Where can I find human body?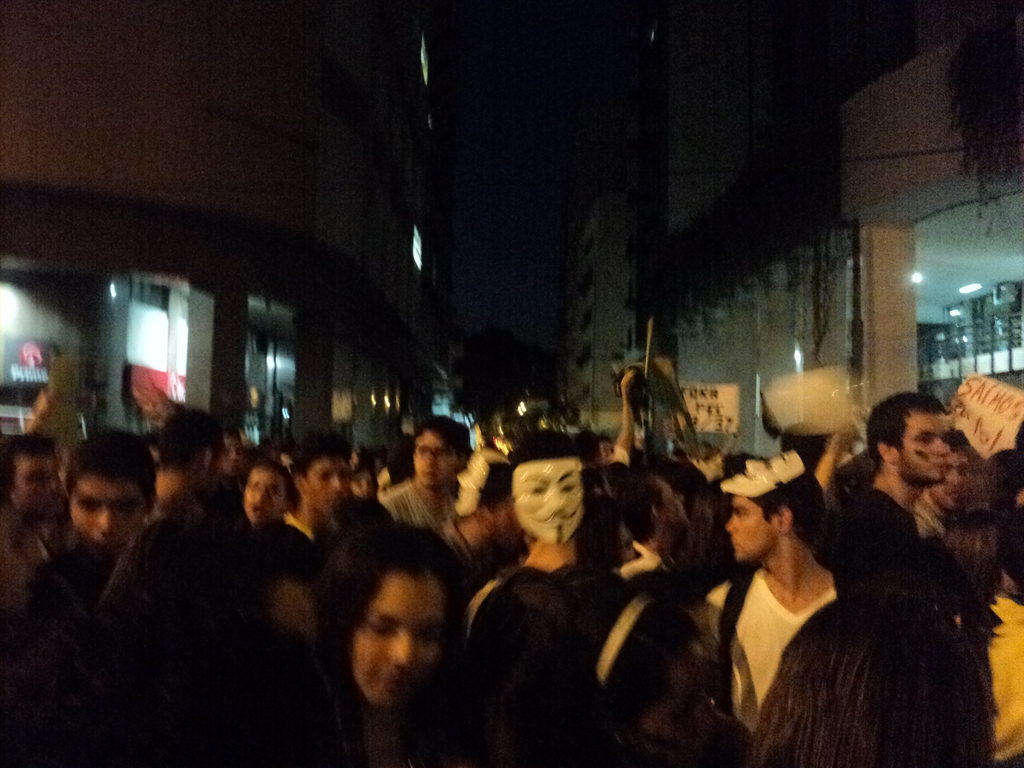
You can find it at 695, 456, 833, 725.
